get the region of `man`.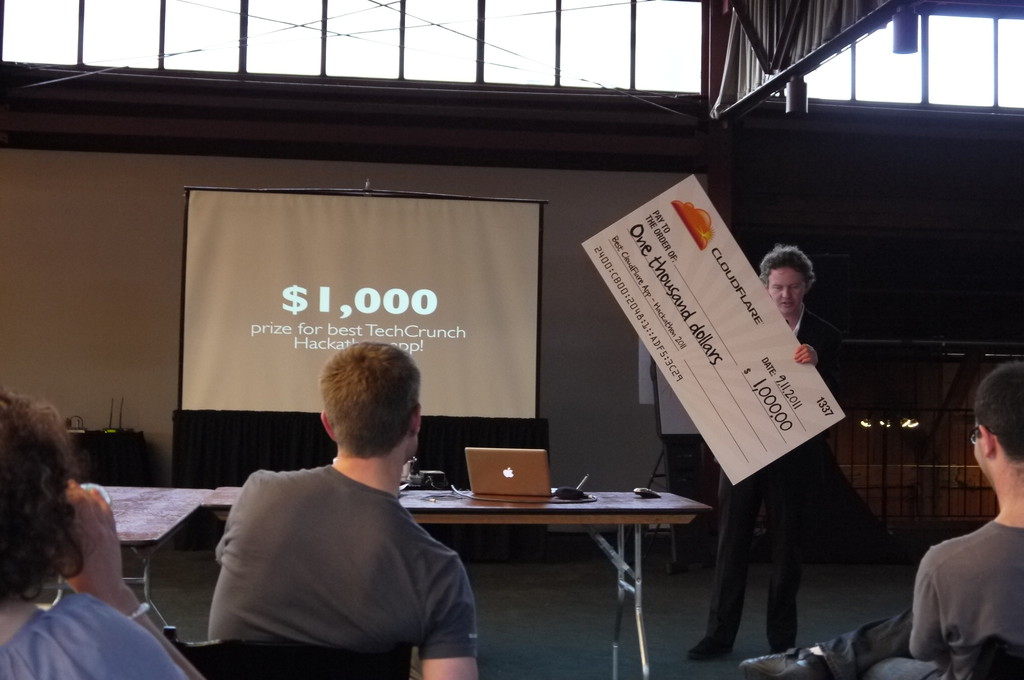
<bbox>692, 239, 840, 657</bbox>.
